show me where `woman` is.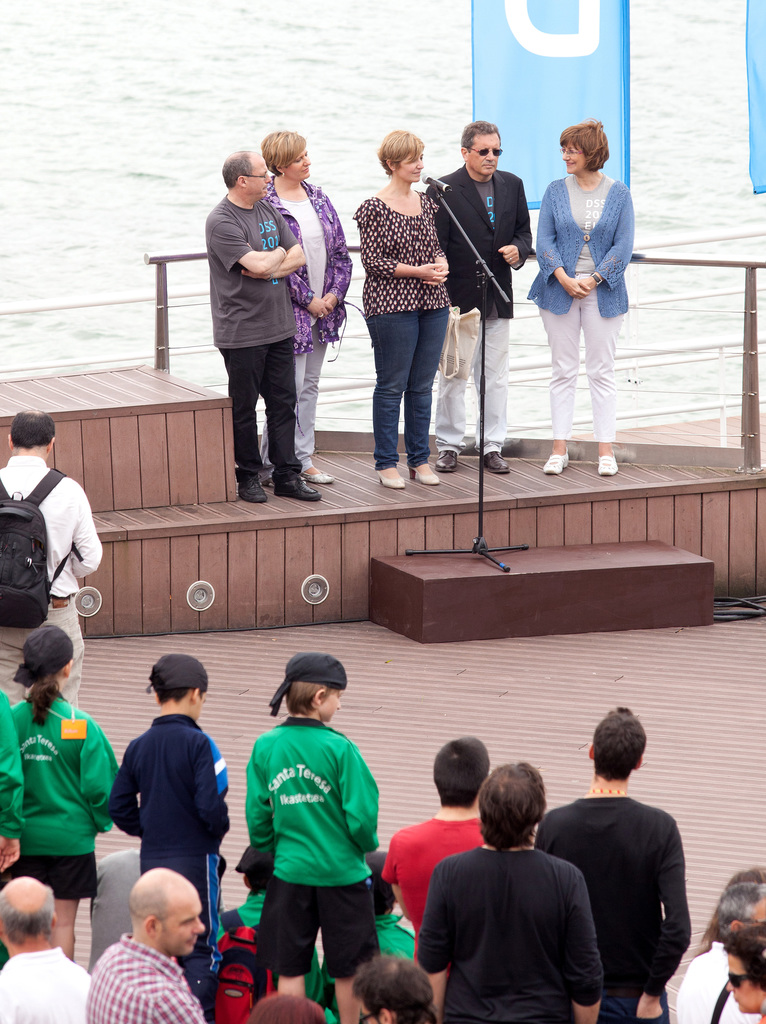
`woman` is at (532,106,647,459).
